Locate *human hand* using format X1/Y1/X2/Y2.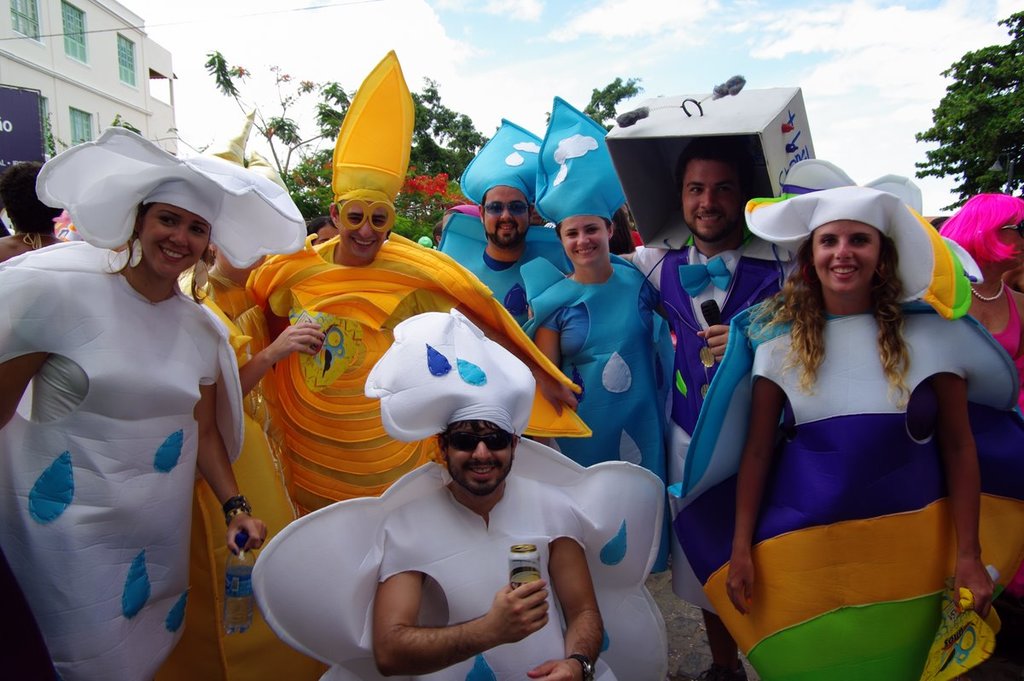
524/304/533/319.
